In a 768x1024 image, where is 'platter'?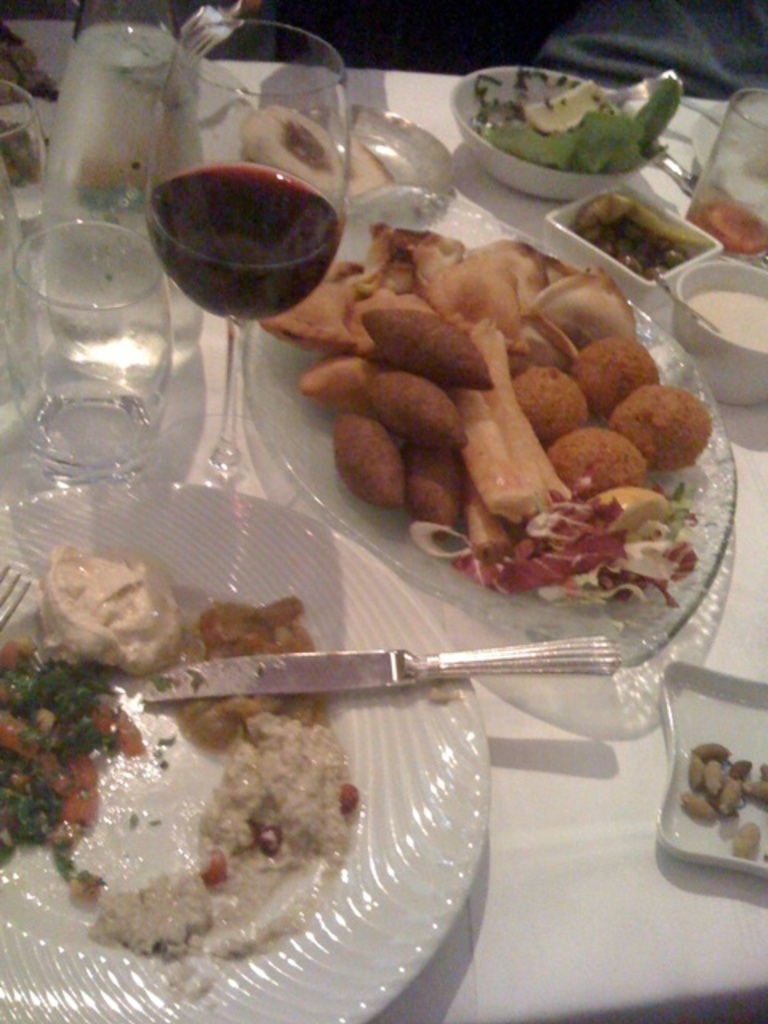
[445, 62, 664, 197].
